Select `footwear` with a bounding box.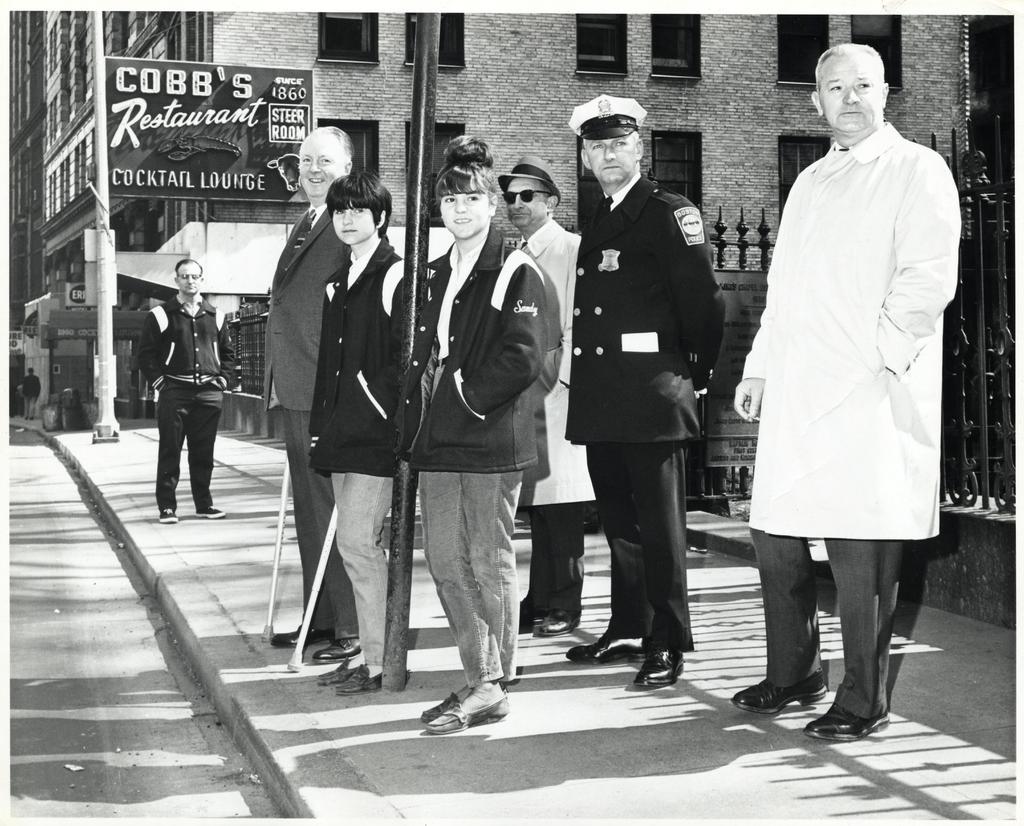
box=[195, 504, 227, 517].
